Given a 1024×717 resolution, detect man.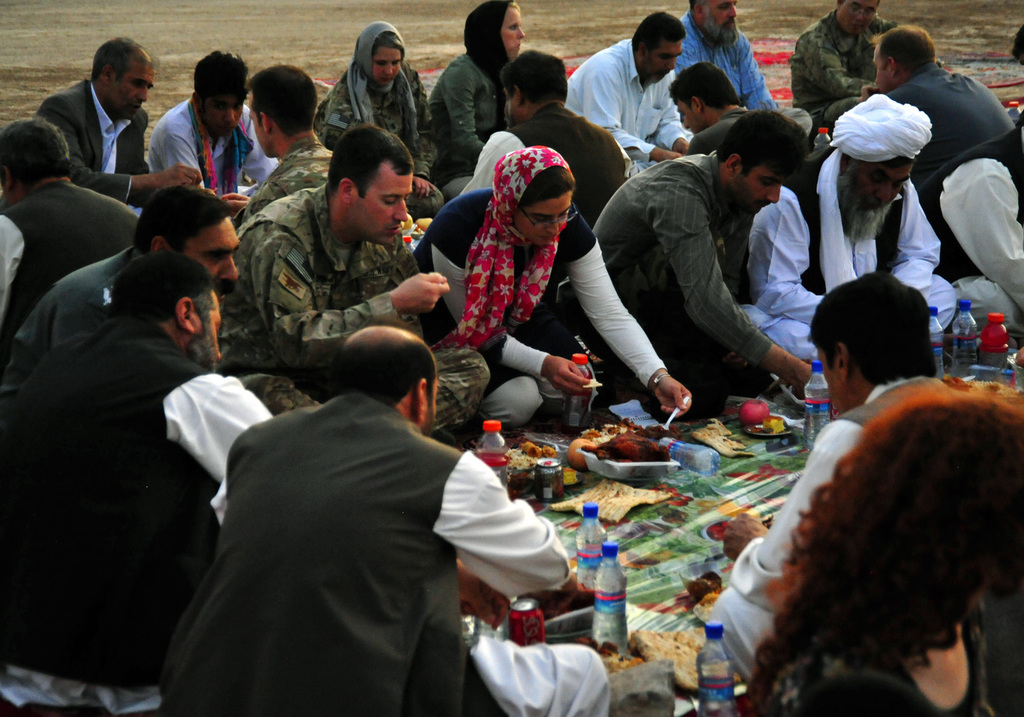
[0,247,278,716].
